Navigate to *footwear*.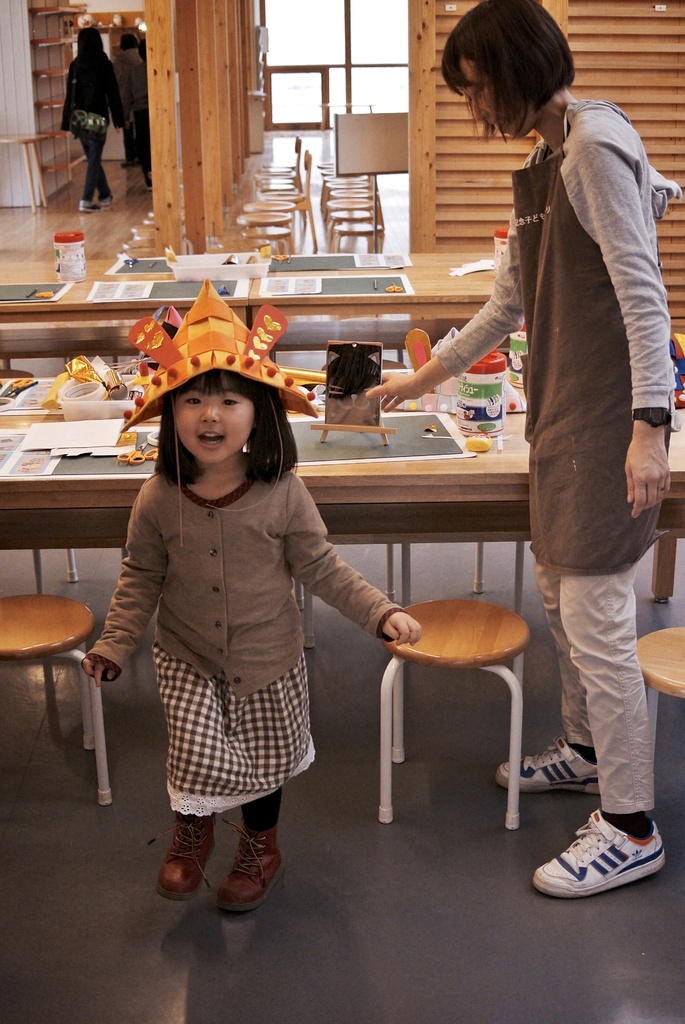
Navigation target: box=[99, 189, 113, 209].
